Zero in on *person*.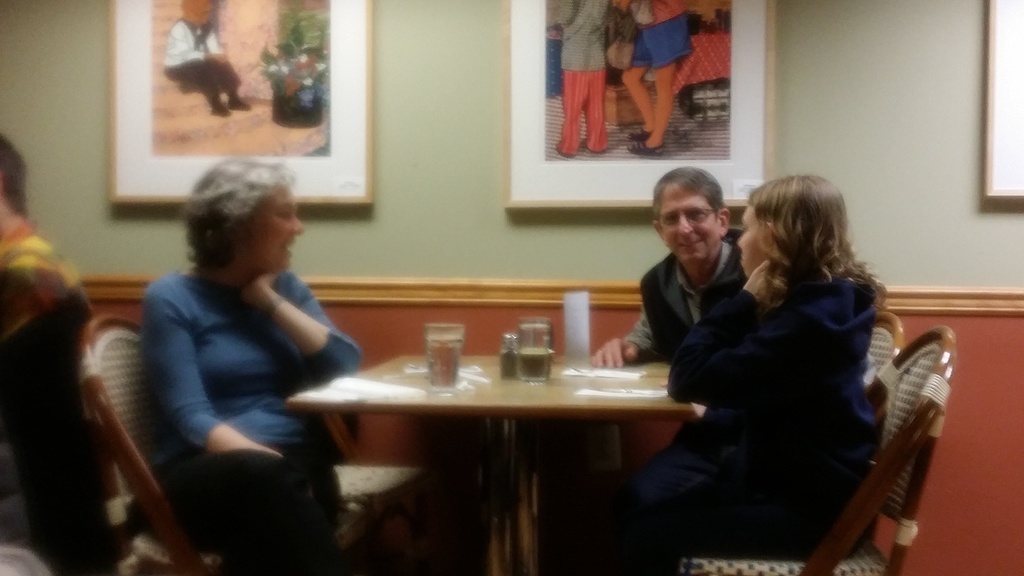
Zeroed in: box=[592, 164, 876, 504].
